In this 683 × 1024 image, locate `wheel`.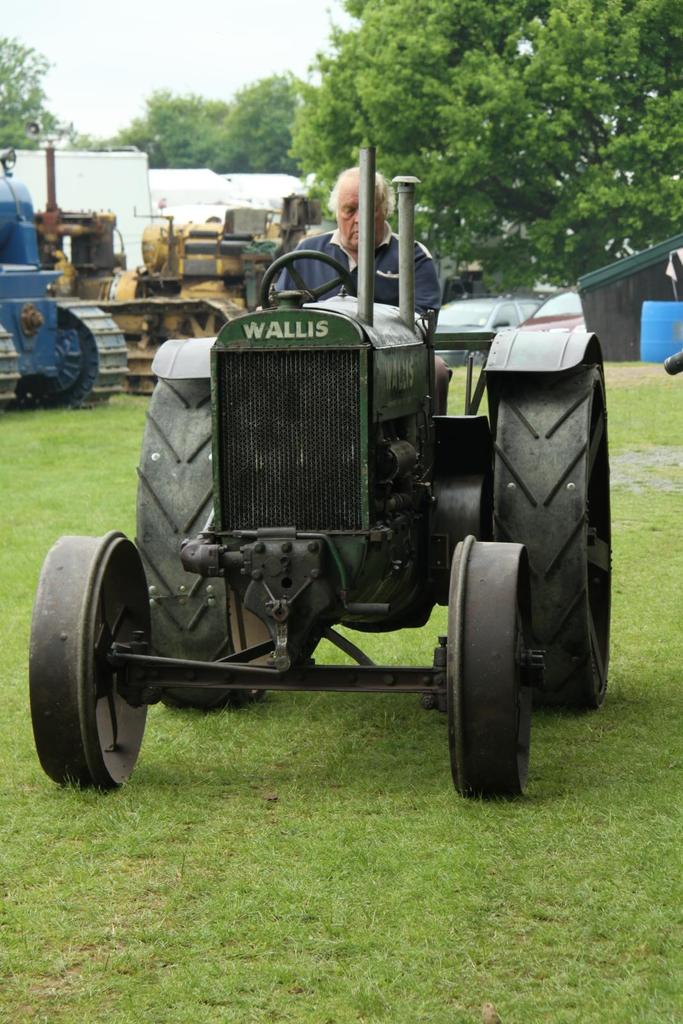
Bounding box: bbox=[478, 357, 612, 709].
